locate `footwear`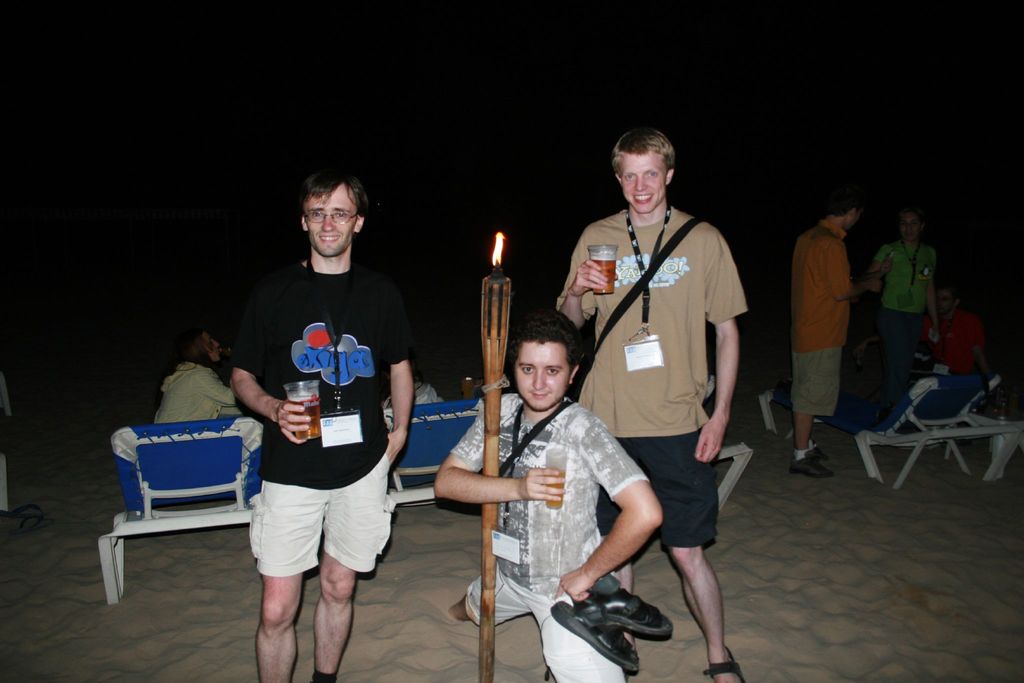
rect(808, 443, 828, 458)
